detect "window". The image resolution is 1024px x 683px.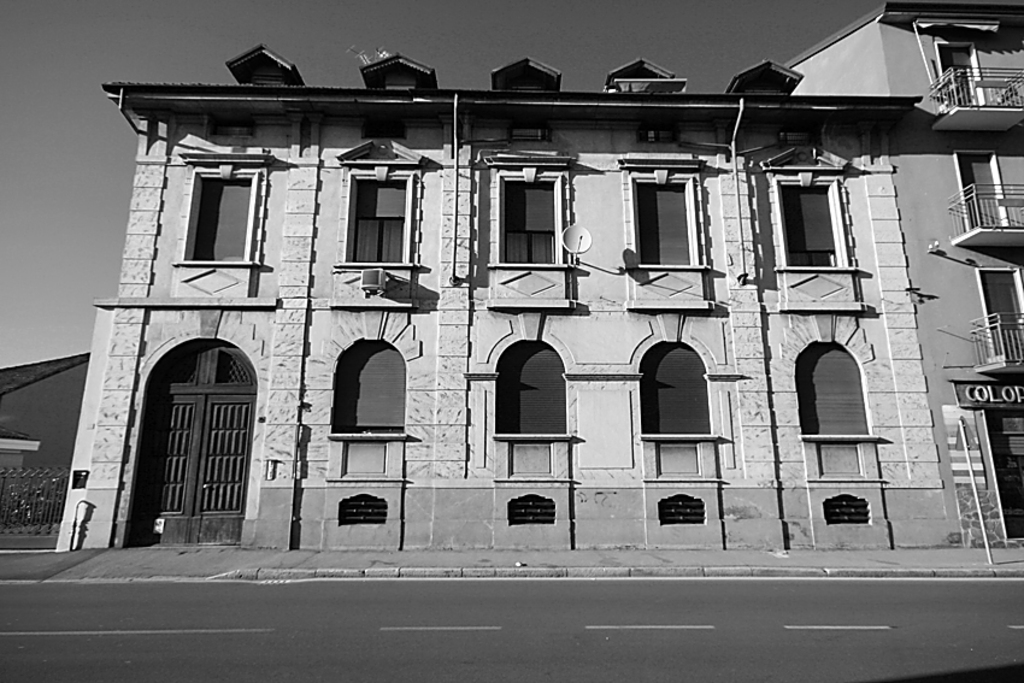
<region>488, 331, 577, 448</region>.
